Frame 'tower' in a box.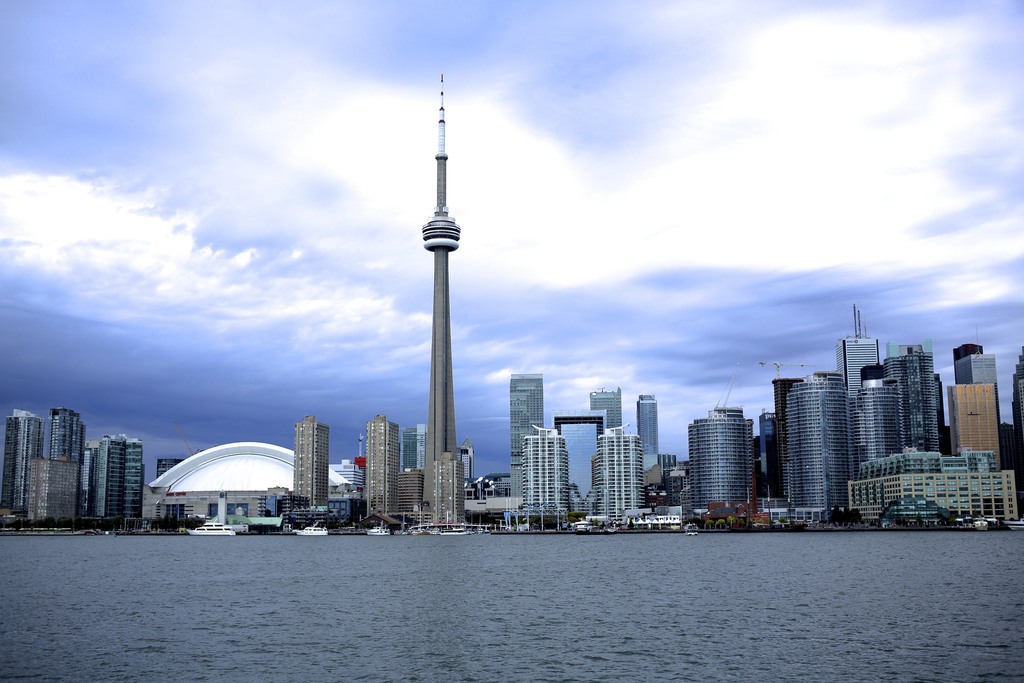
[x1=956, y1=358, x2=1007, y2=425].
